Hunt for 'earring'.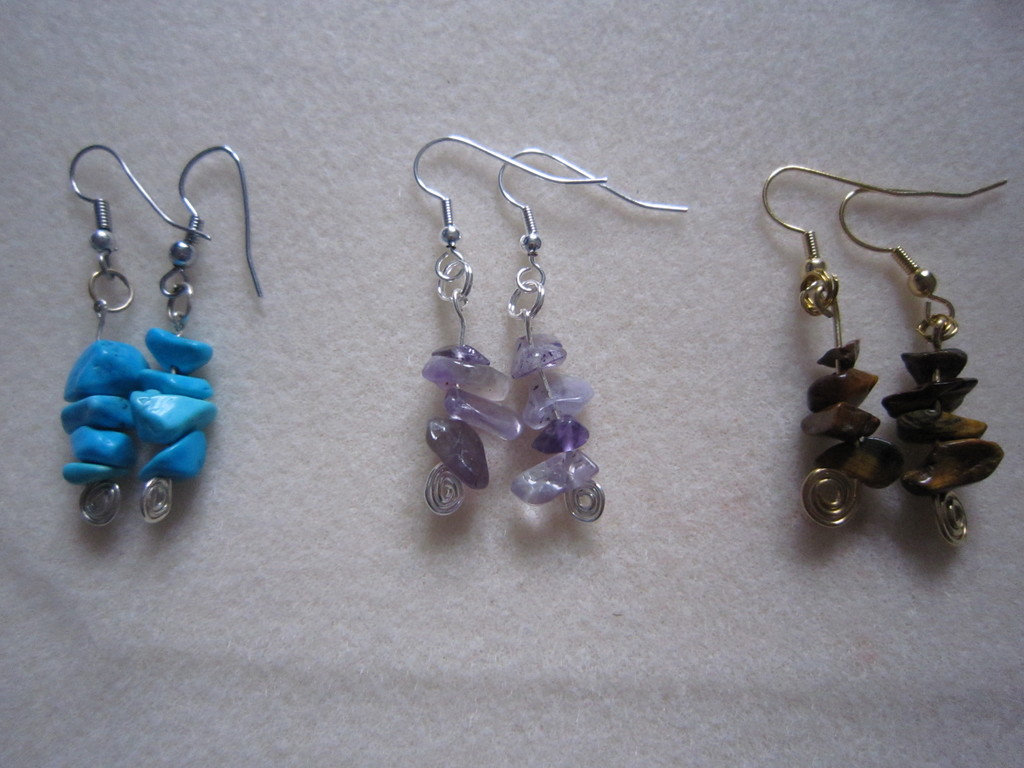
Hunted down at locate(753, 164, 938, 526).
